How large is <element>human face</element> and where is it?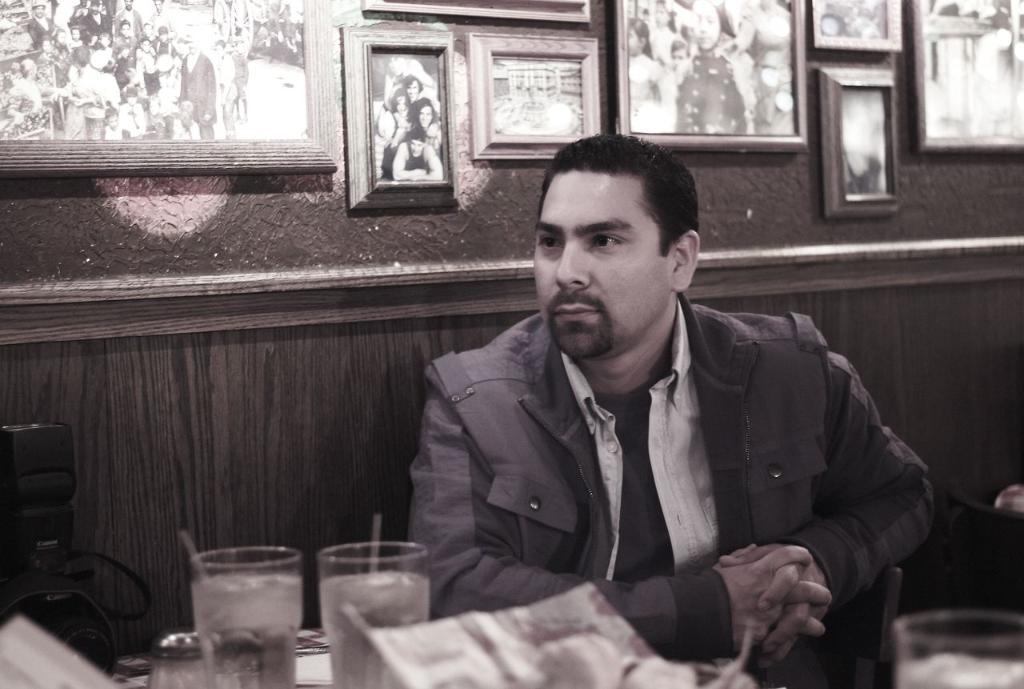
Bounding box: <box>409,80,419,98</box>.
